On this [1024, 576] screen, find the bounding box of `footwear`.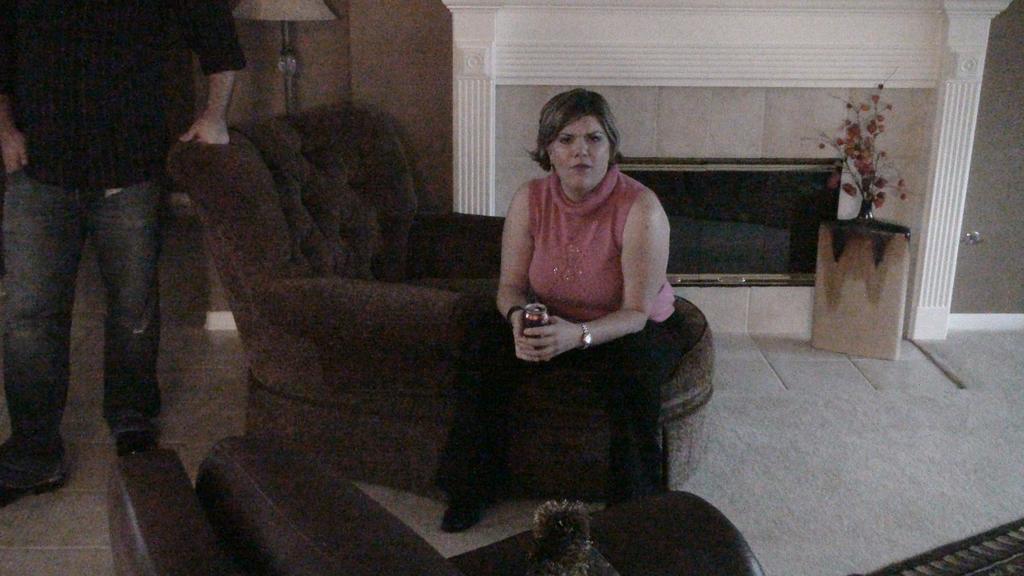
Bounding box: (x1=440, y1=501, x2=484, y2=537).
